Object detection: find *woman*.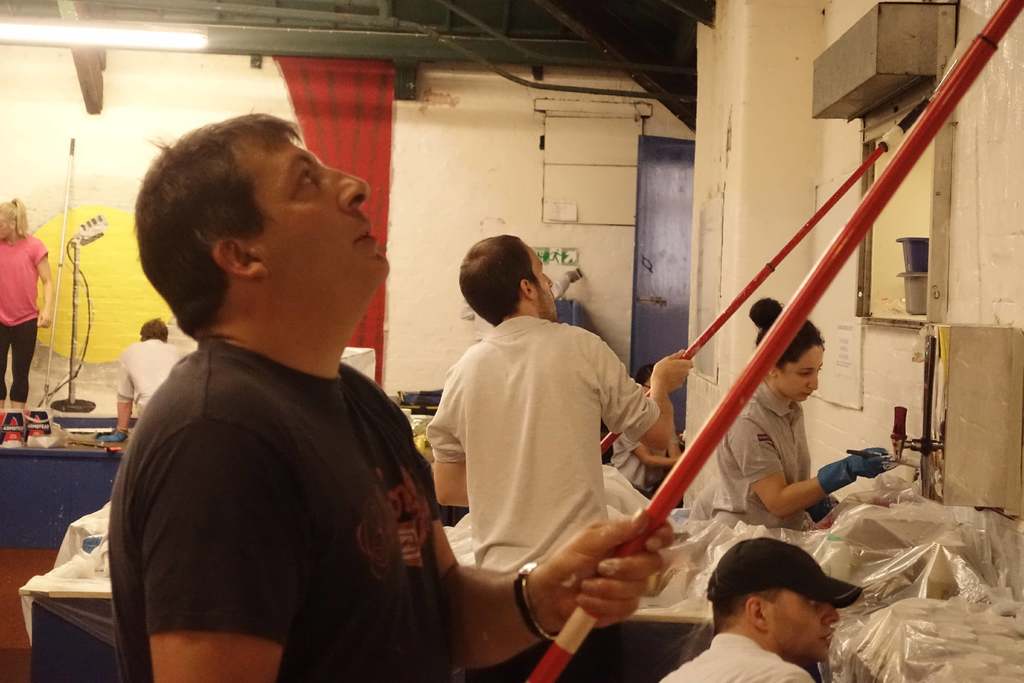
691/295/902/531.
